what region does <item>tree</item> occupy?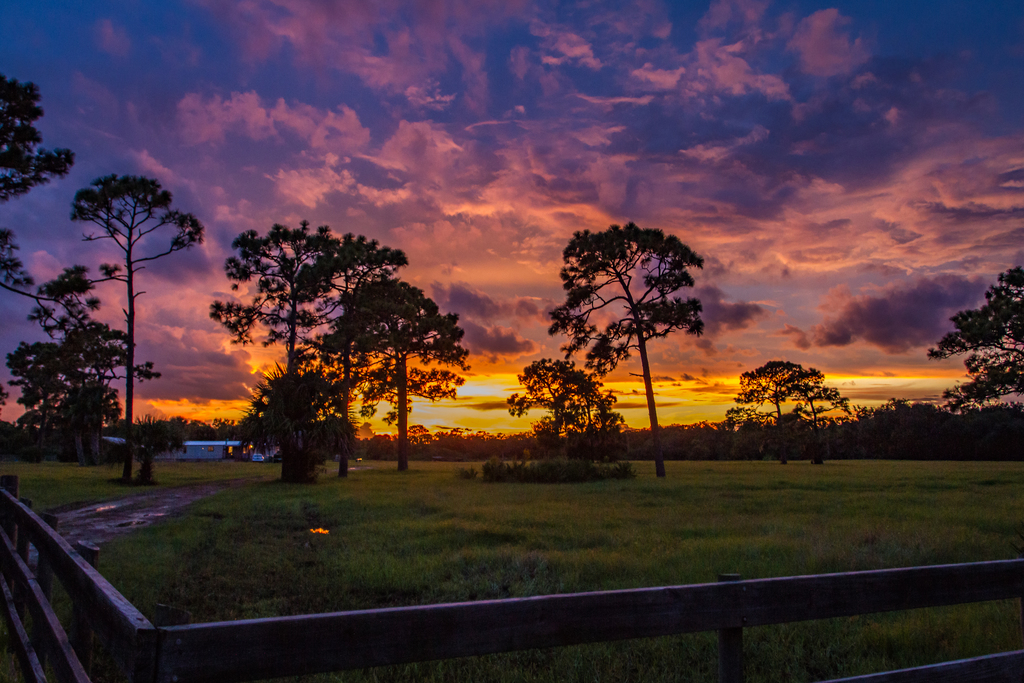
l=0, t=222, r=44, b=286.
